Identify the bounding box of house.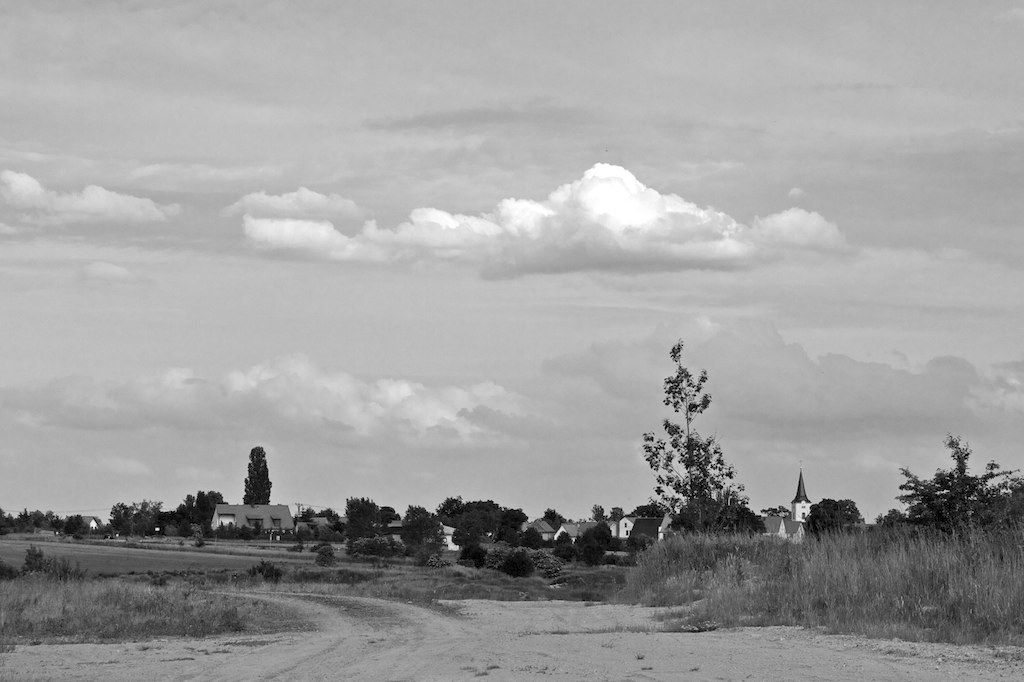
crop(206, 495, 296, 530).
